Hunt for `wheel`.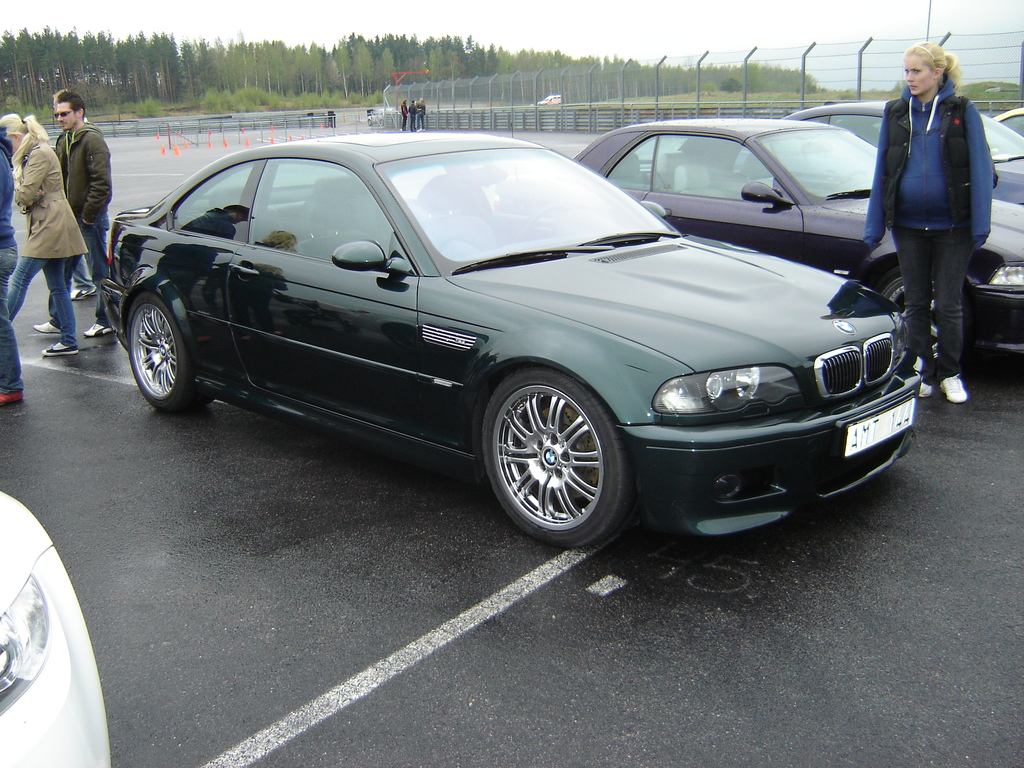
Hunted down at box(484, 371, 621, 540).
